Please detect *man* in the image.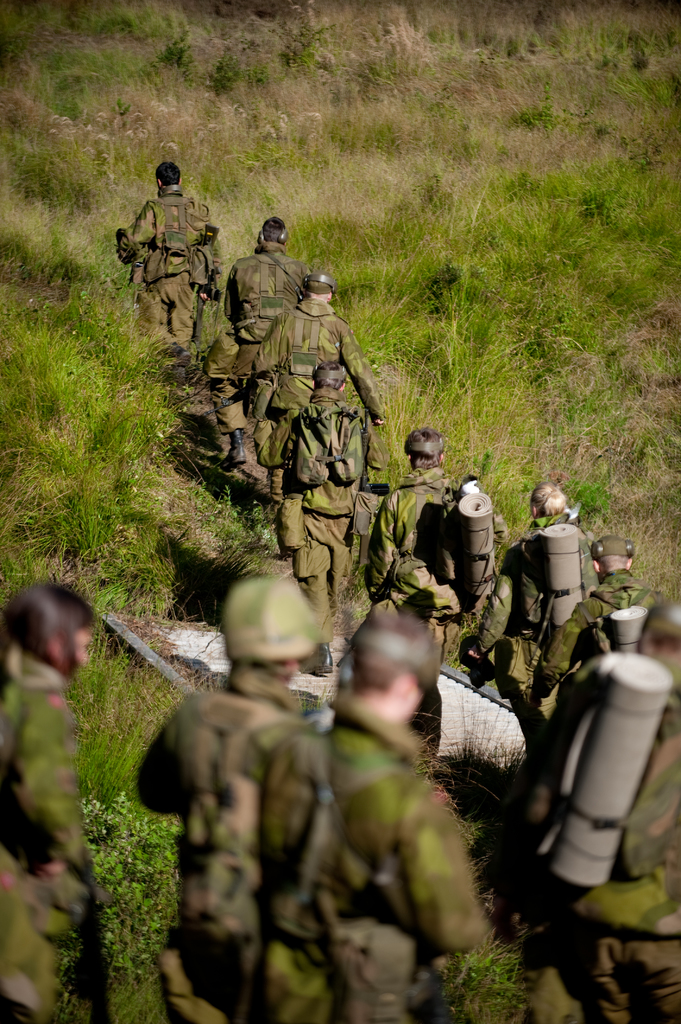
bbox(368, 428, 506, 668).
